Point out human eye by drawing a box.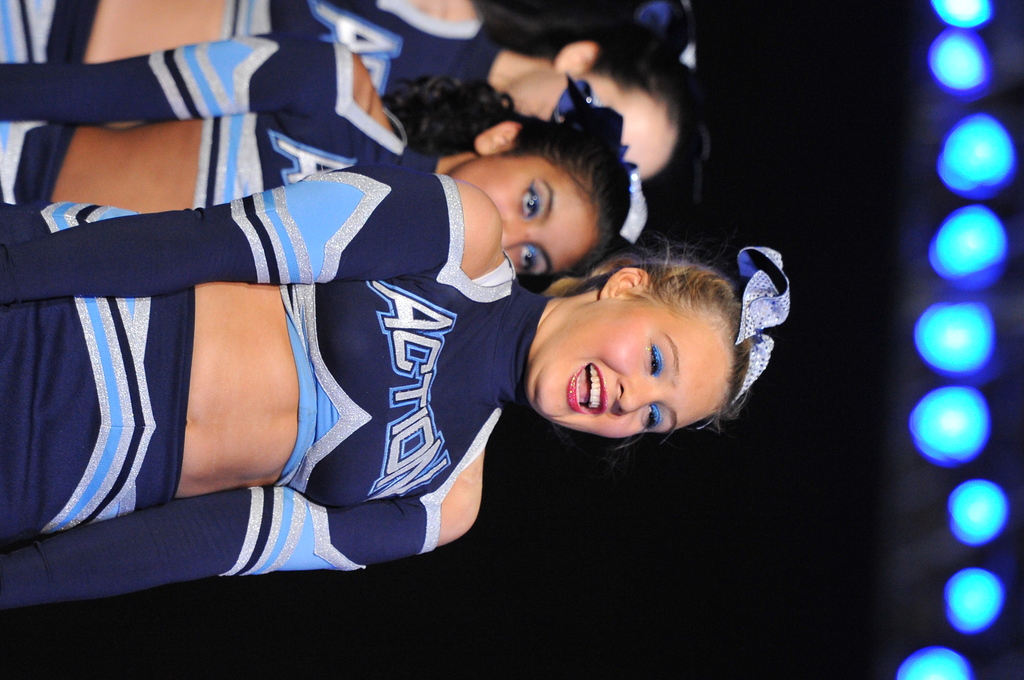
crop(641, 332, 675, 384).
